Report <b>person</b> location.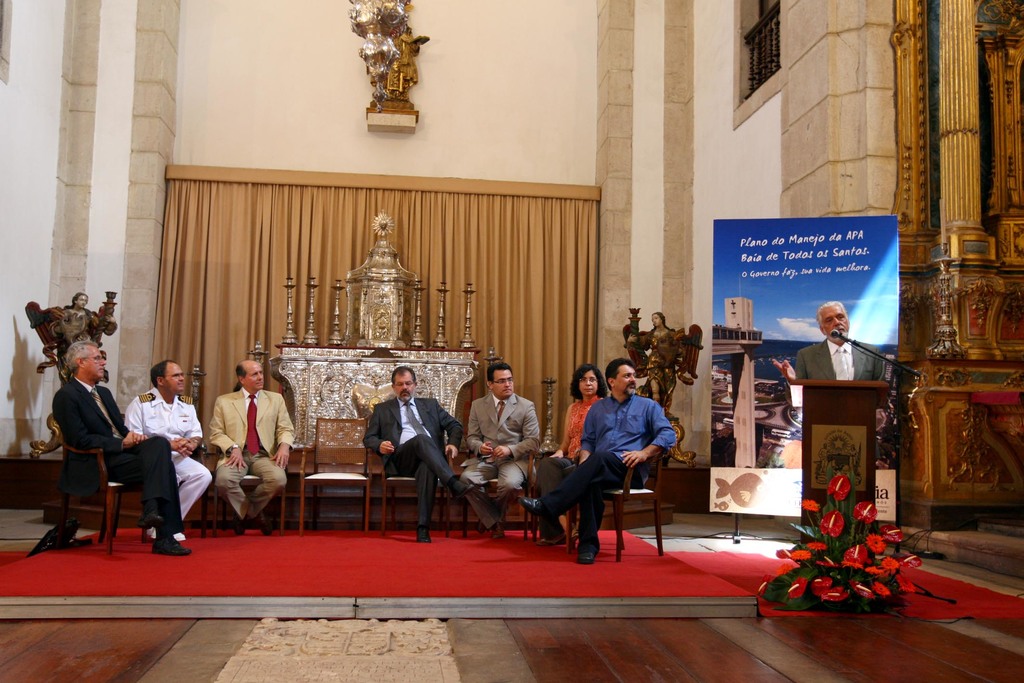
Report: bbox(773, 302, 886, 383).
